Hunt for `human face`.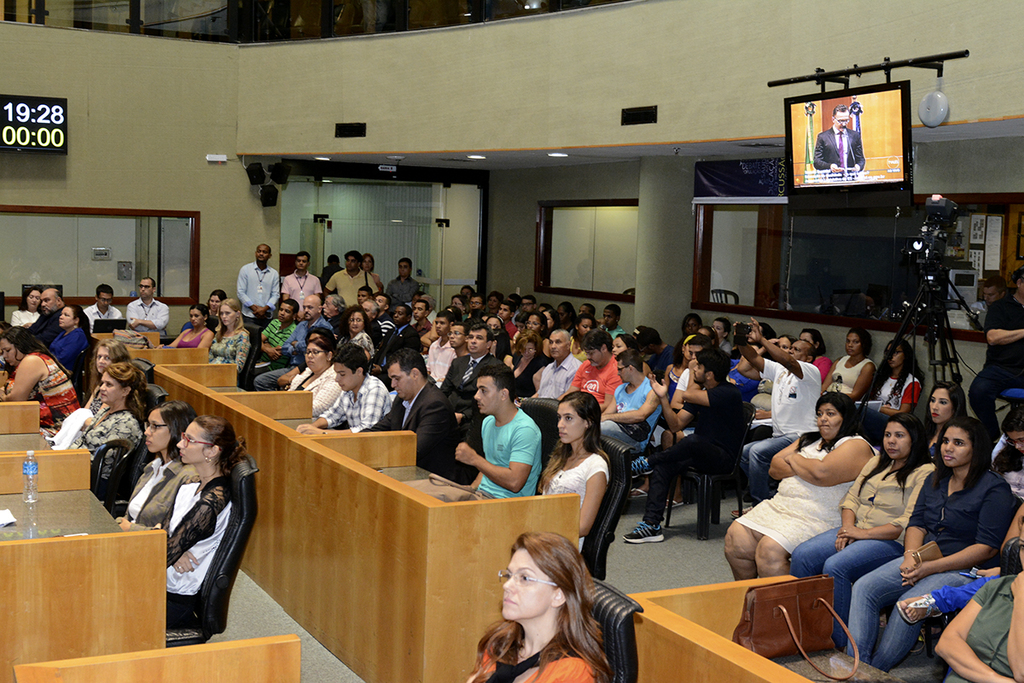
Hunted down at 834:109:849:131.
